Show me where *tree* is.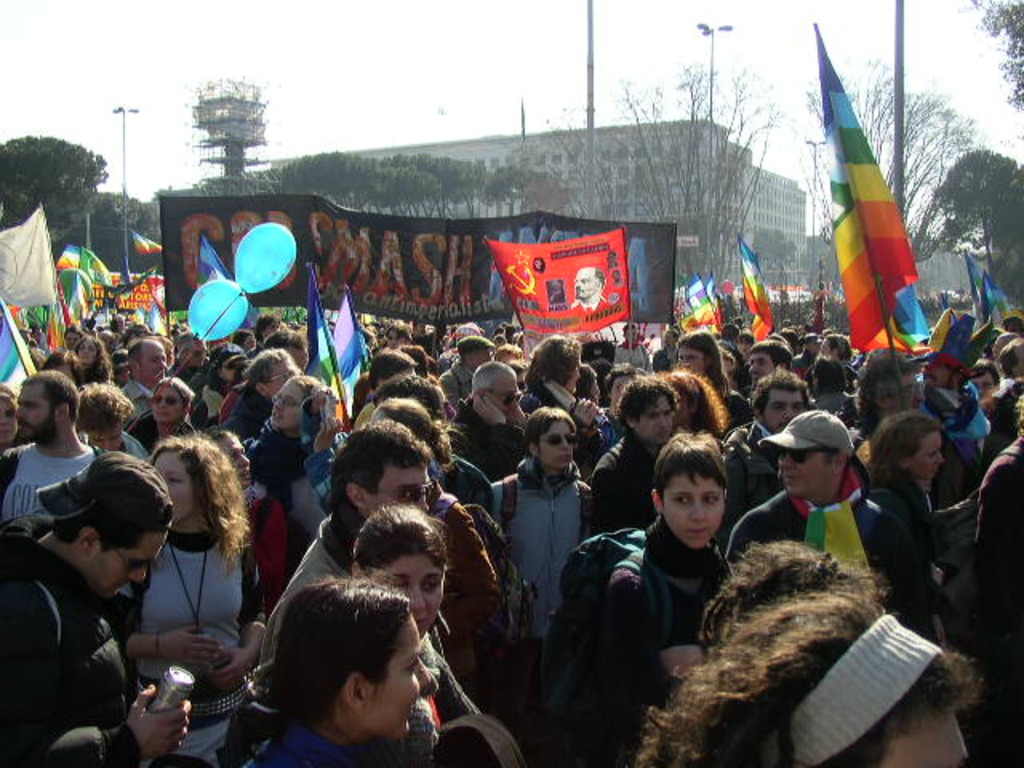
*tree* is at {"x1": 0, "y1": 134, "x2": 109, "y2": 240}.
